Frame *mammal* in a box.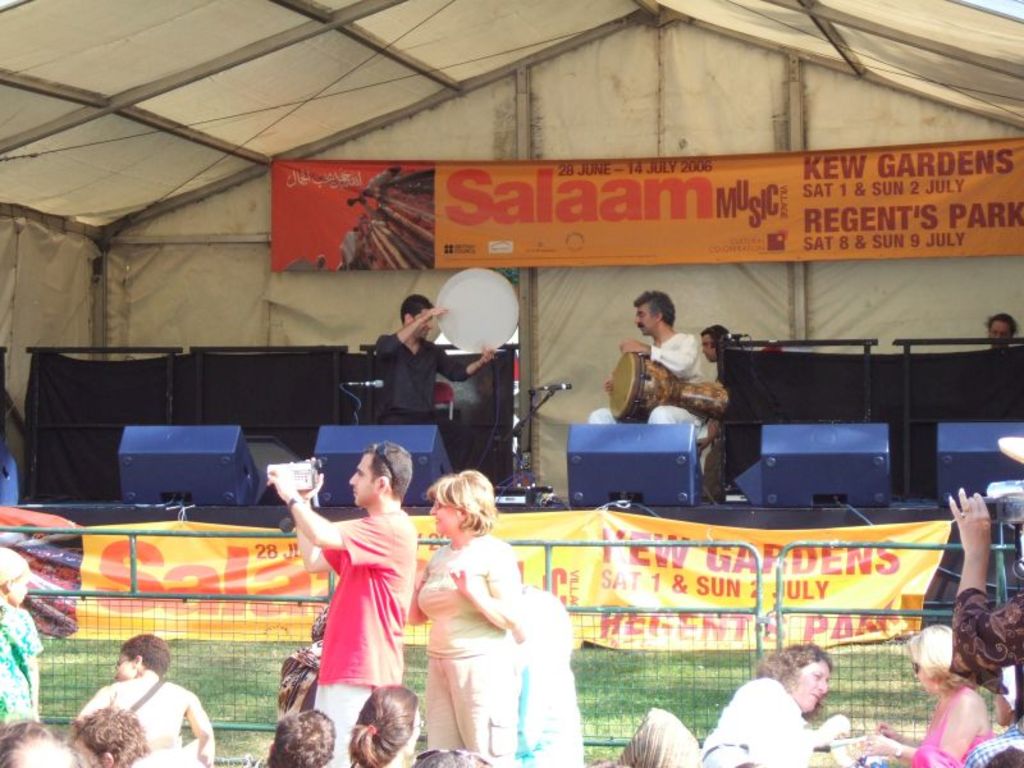
bbox=[859, 632, 982, 767].
